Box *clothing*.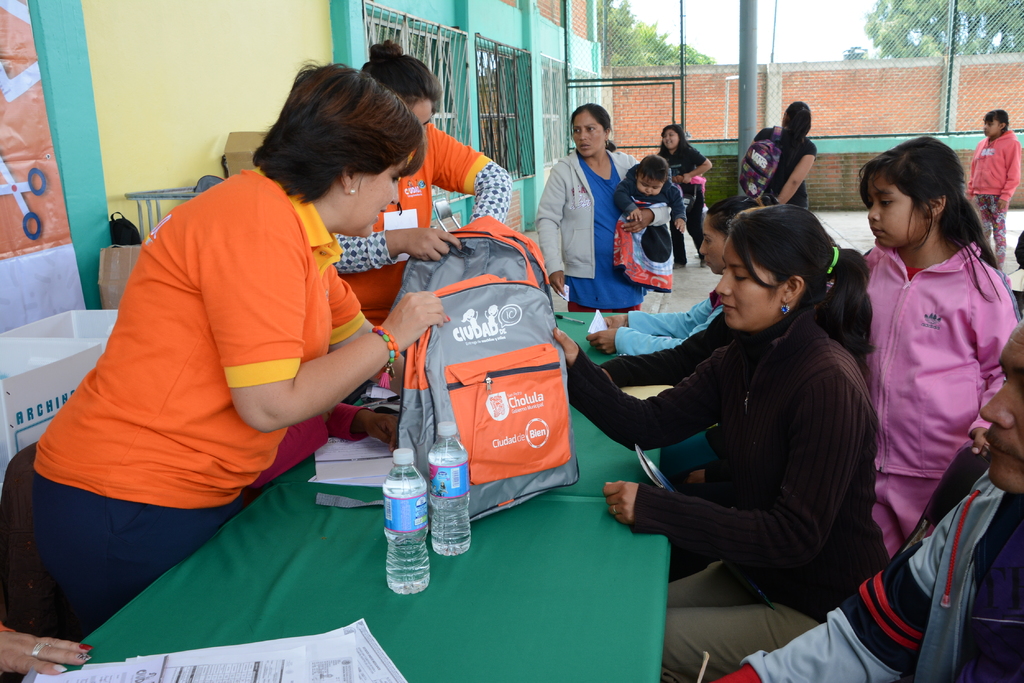
x1=714, y1=462, x2=1023, y2=682.
